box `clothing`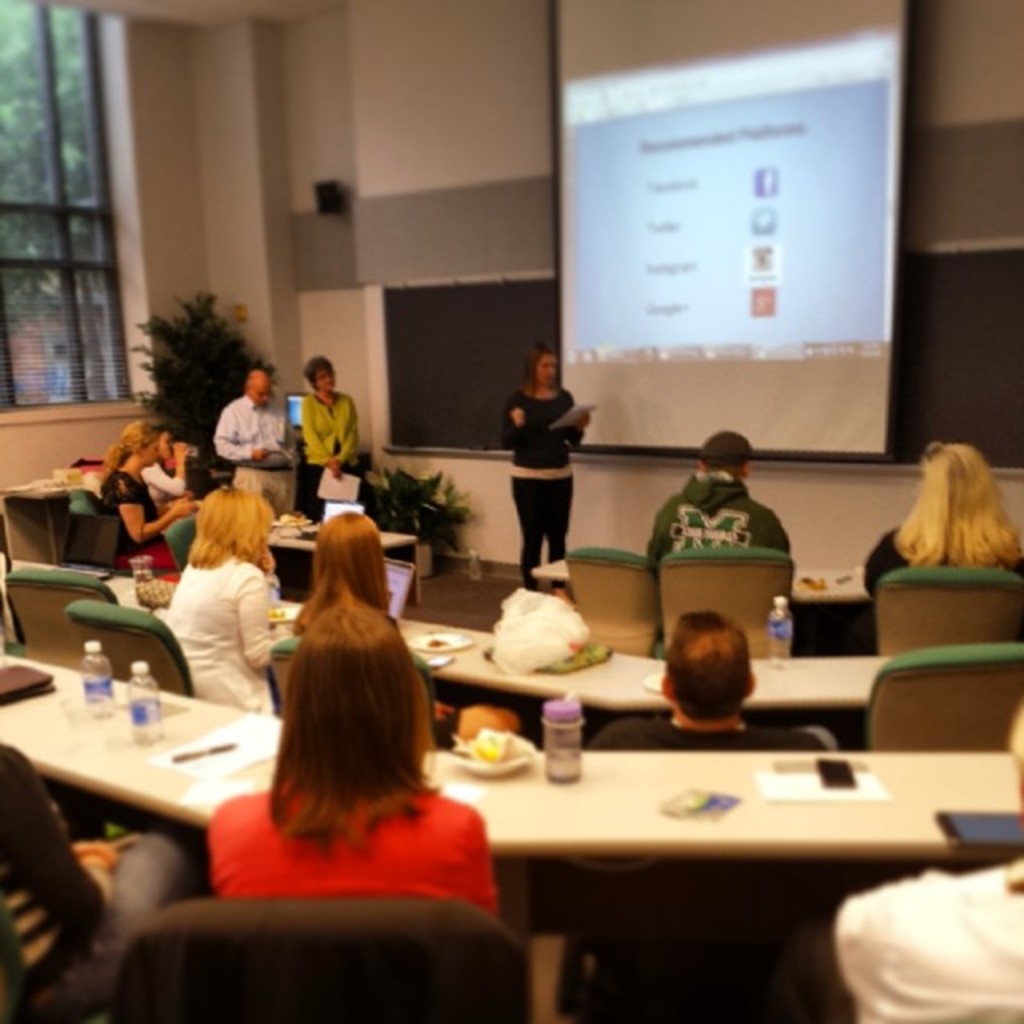
{"left": 296, "top": 390, "right": 362, "bottom": 522}
